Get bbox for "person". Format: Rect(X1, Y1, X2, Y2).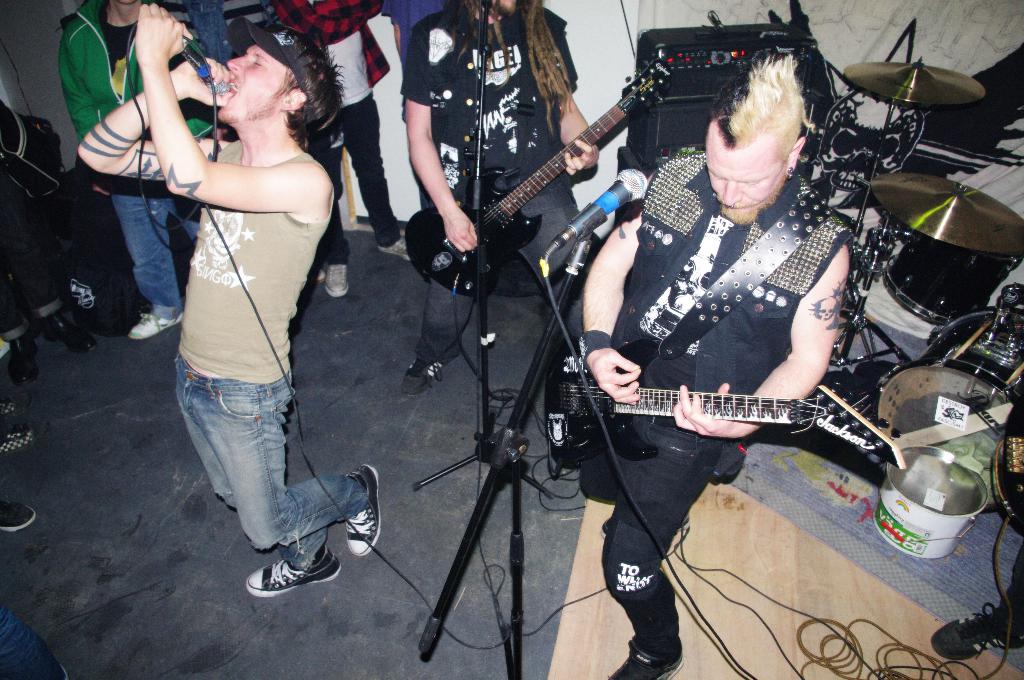
Rect(399, 0, 598, 399).
